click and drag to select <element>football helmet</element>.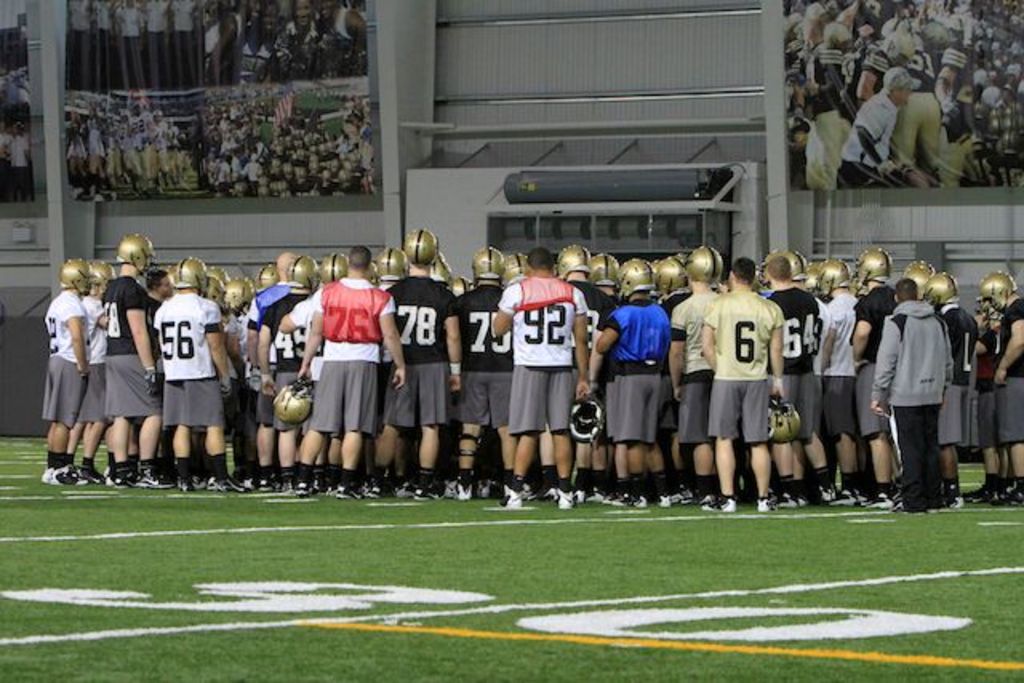
Selection: (left=552, top=243, right=594, bottom=283).
